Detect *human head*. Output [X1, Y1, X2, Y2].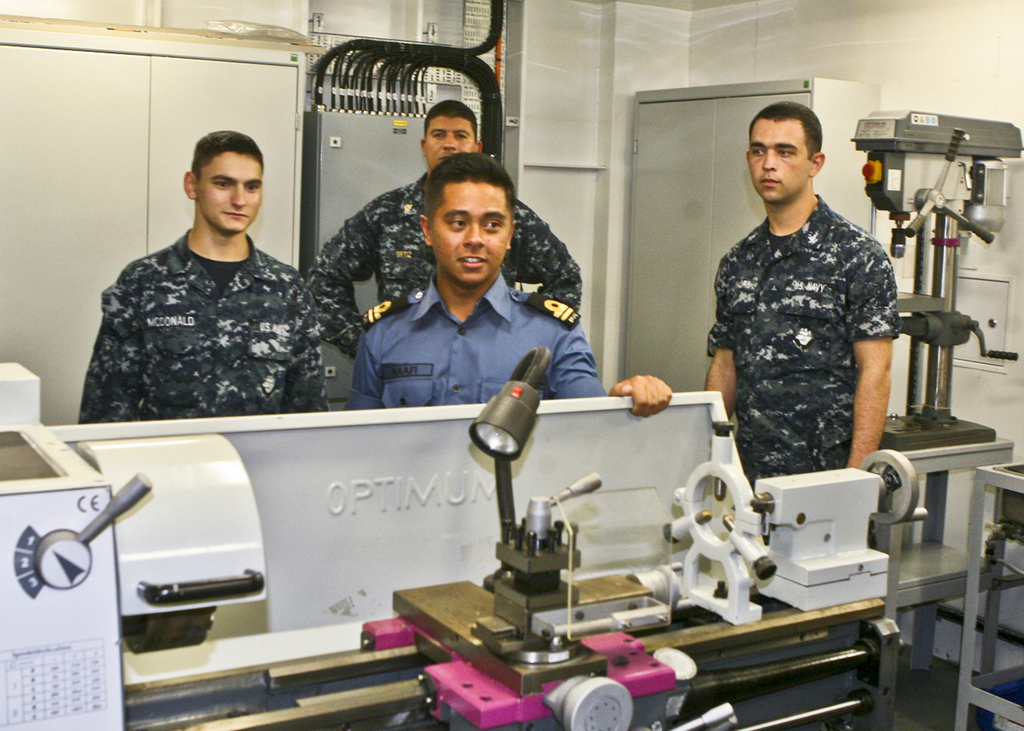
[419, 99, 483, 173].
